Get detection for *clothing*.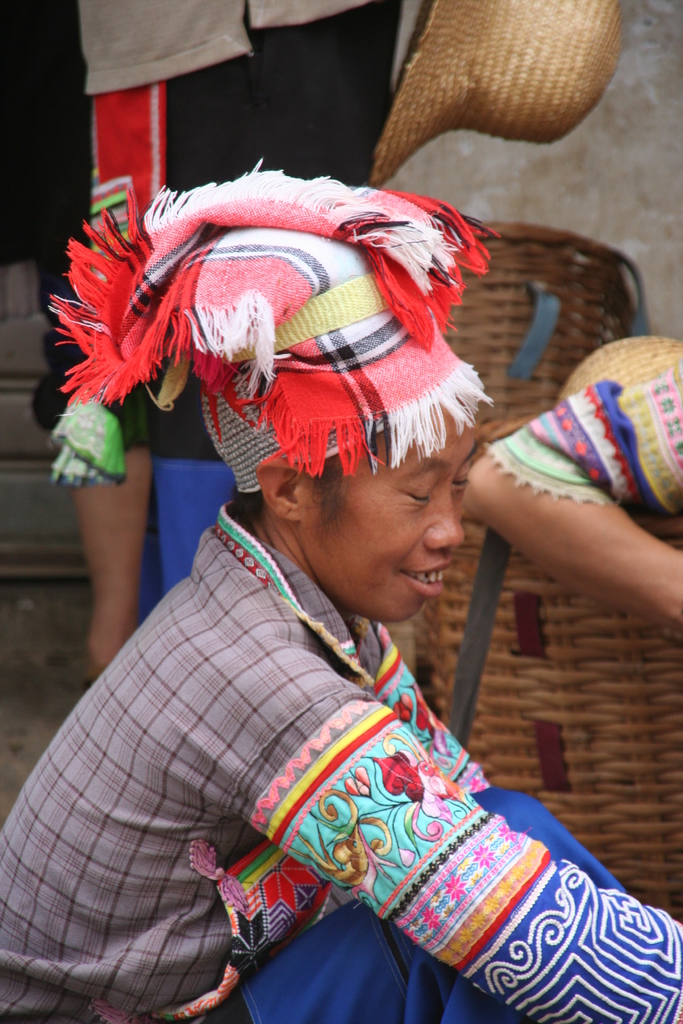
Detection: left=482, top=356, right=682, bottom=516.
